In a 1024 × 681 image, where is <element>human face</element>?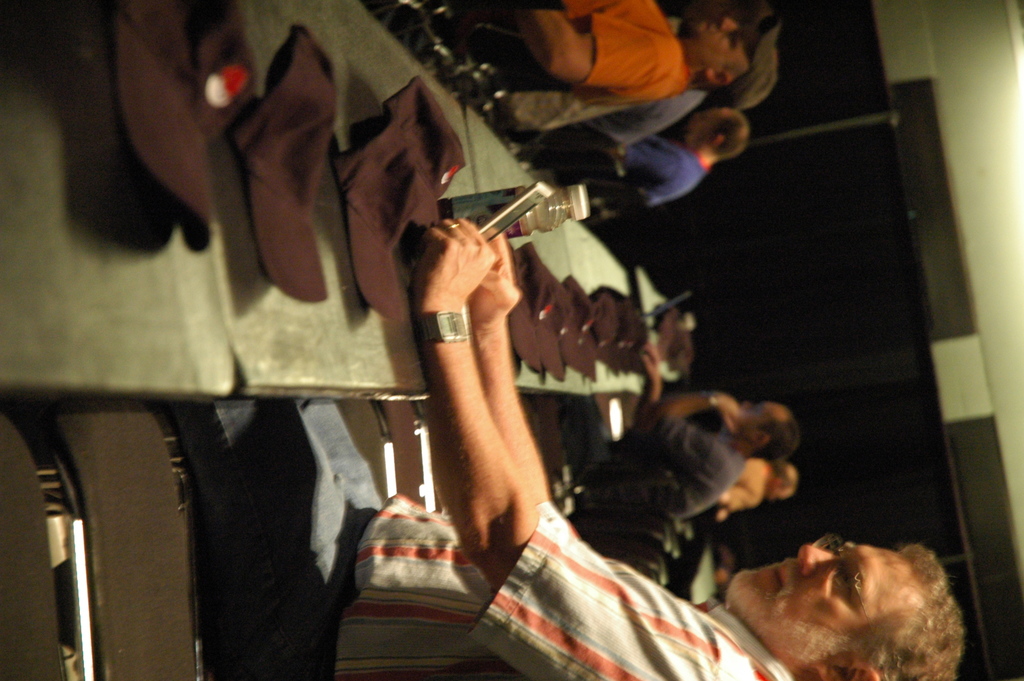
<box>686,104,736,125</box>.
